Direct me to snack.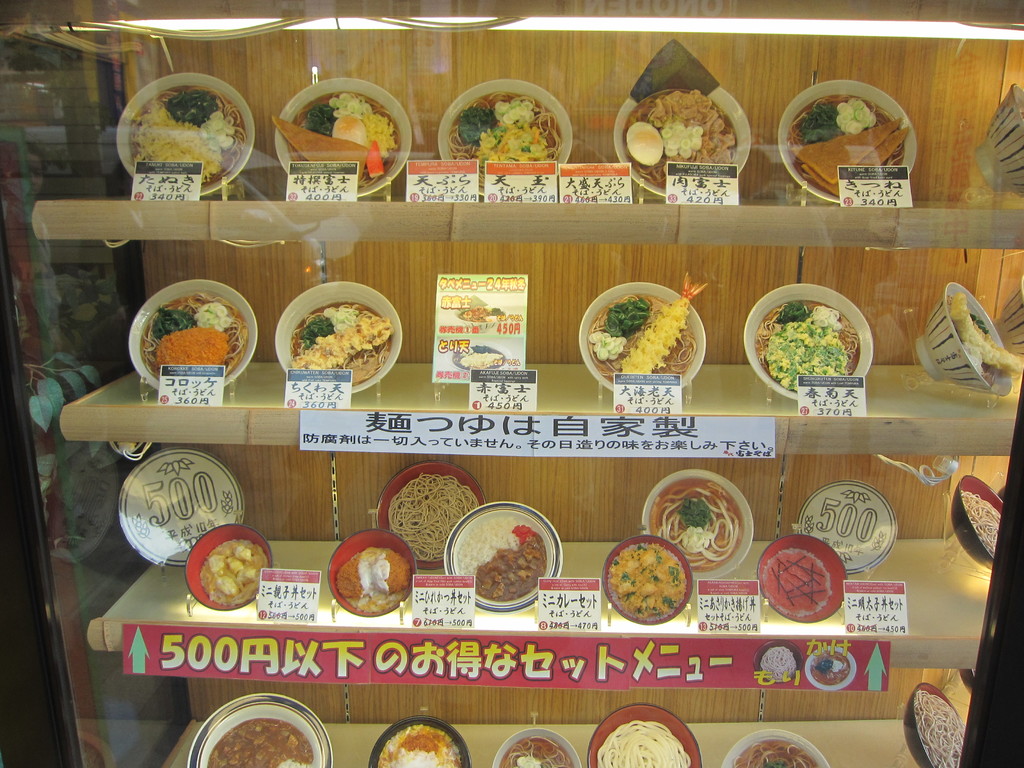
Direction: bbox=[957, 289, 1023, 392].
